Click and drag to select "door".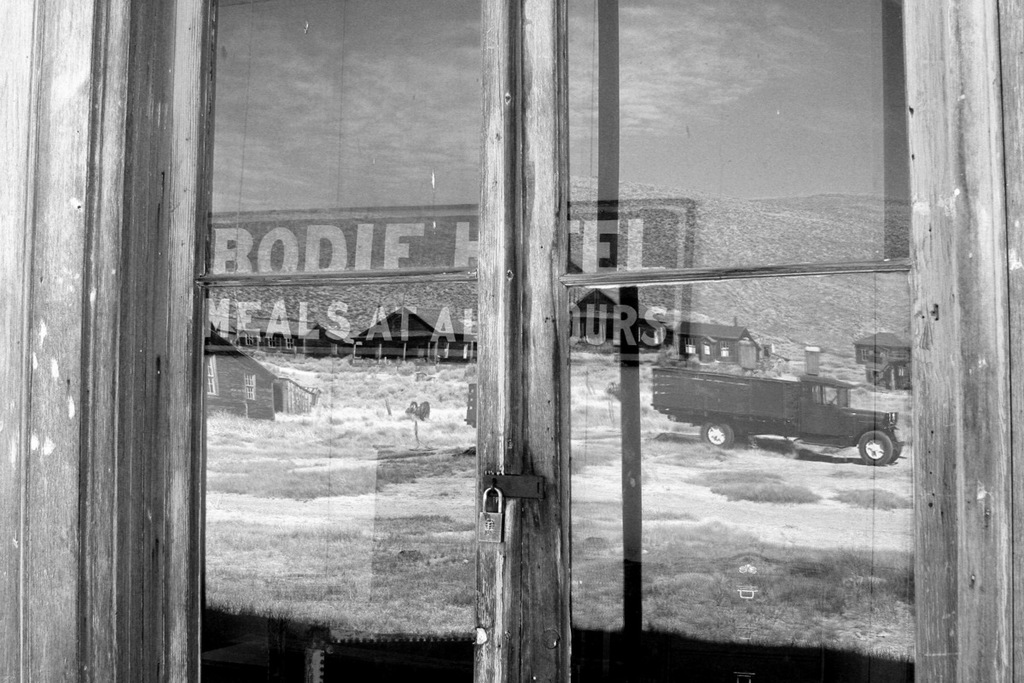
Selection: [73, 0, 1015, 682].
